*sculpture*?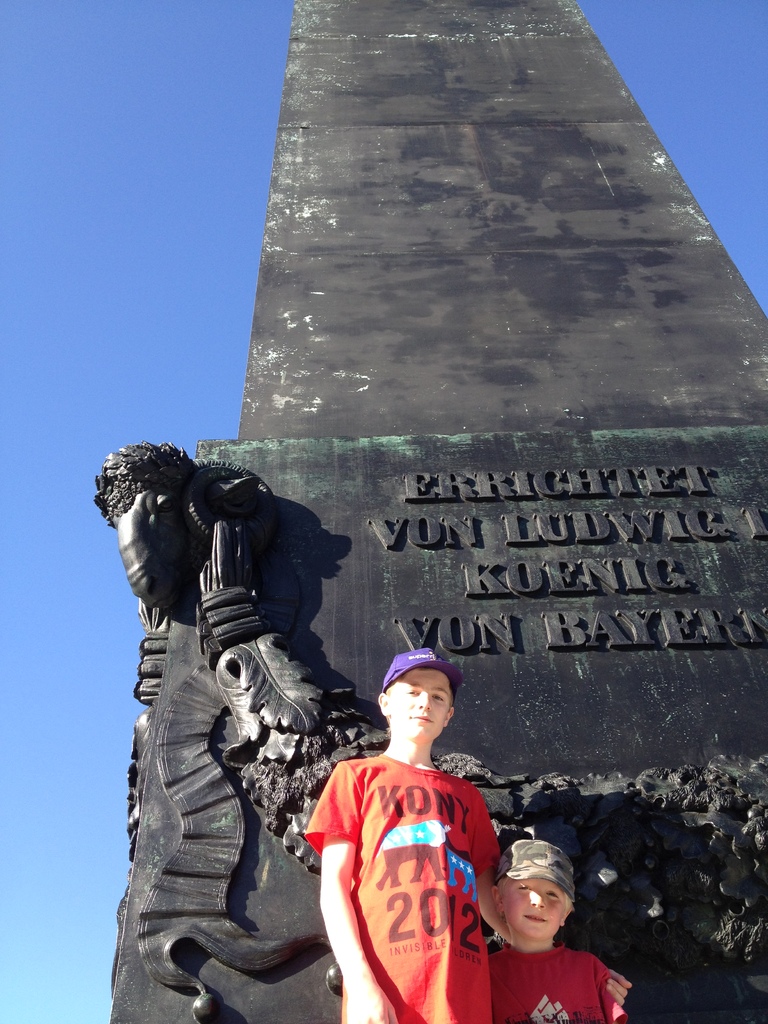
[left=84, top=438, right=767, bottom=1023]
